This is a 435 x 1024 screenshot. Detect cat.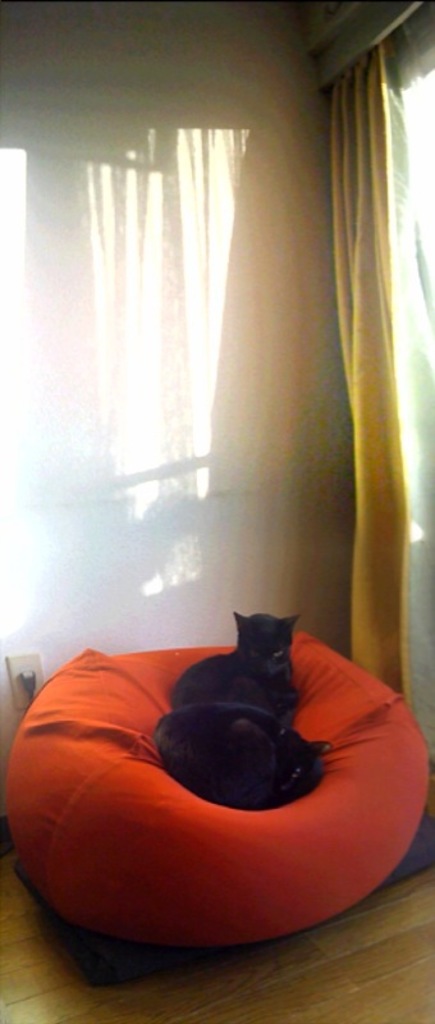
[x1=155, y1=701, x2=325, y2=812].
